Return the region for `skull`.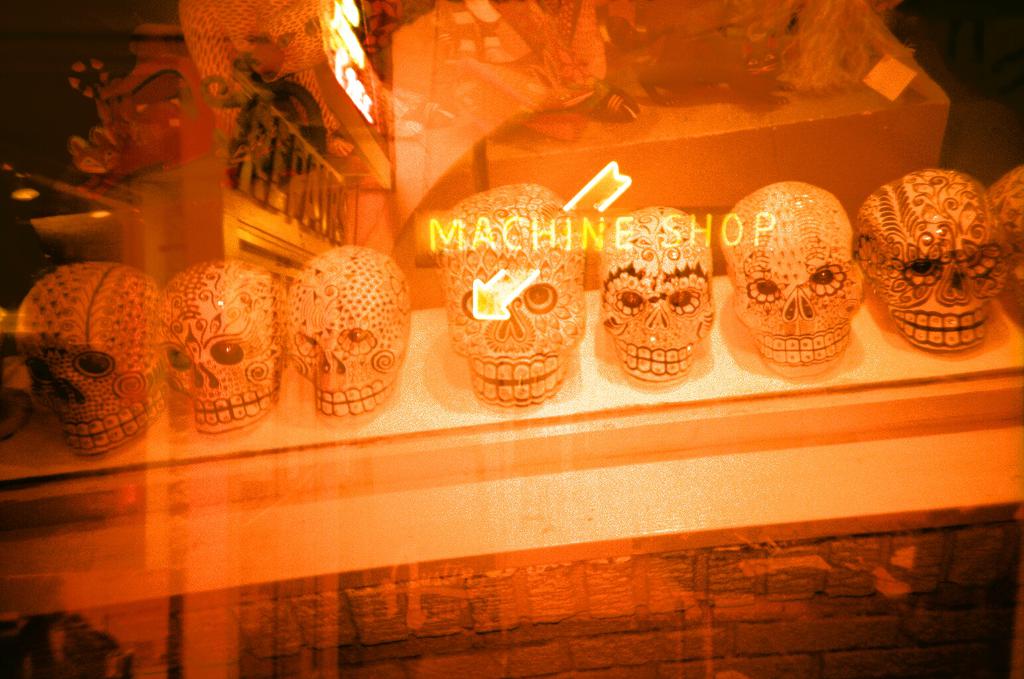
Rect(602, 206, 714, 385).
